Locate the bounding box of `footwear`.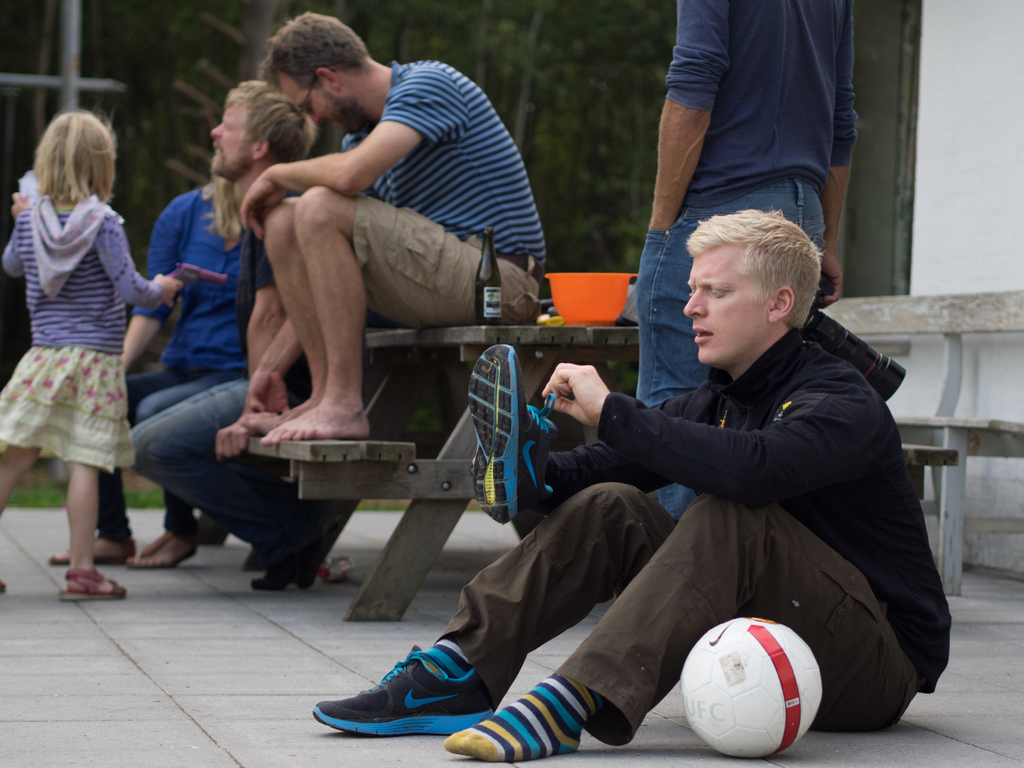
Bounding box: <region>245, 550, 316, 596</region>.
